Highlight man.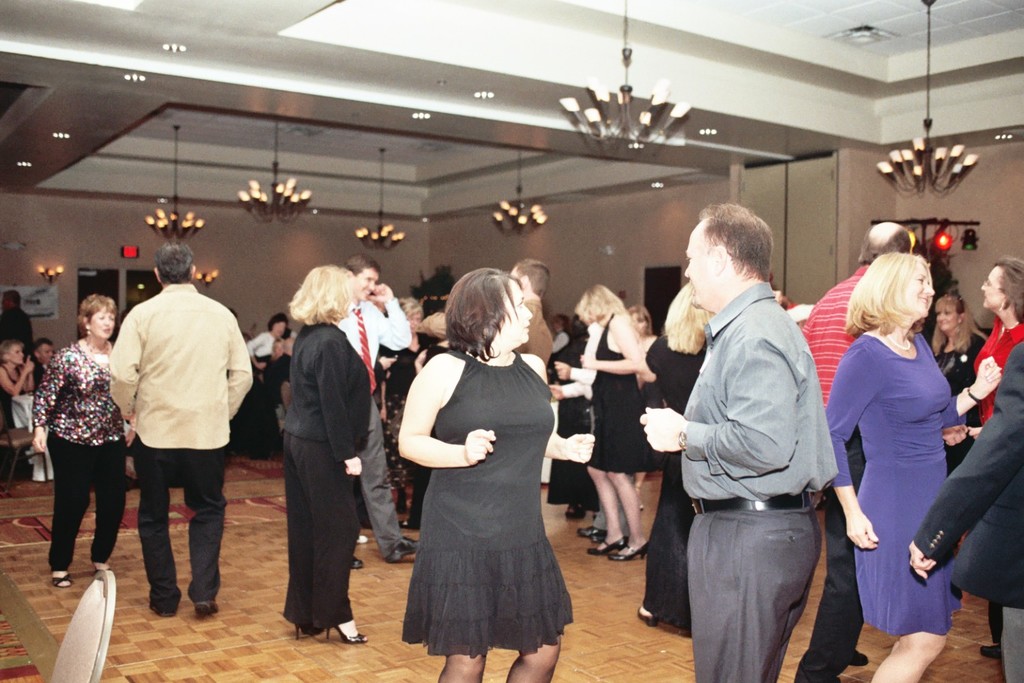
Highlighted region: x1=783 y1=219 x2=956 y2=682.
